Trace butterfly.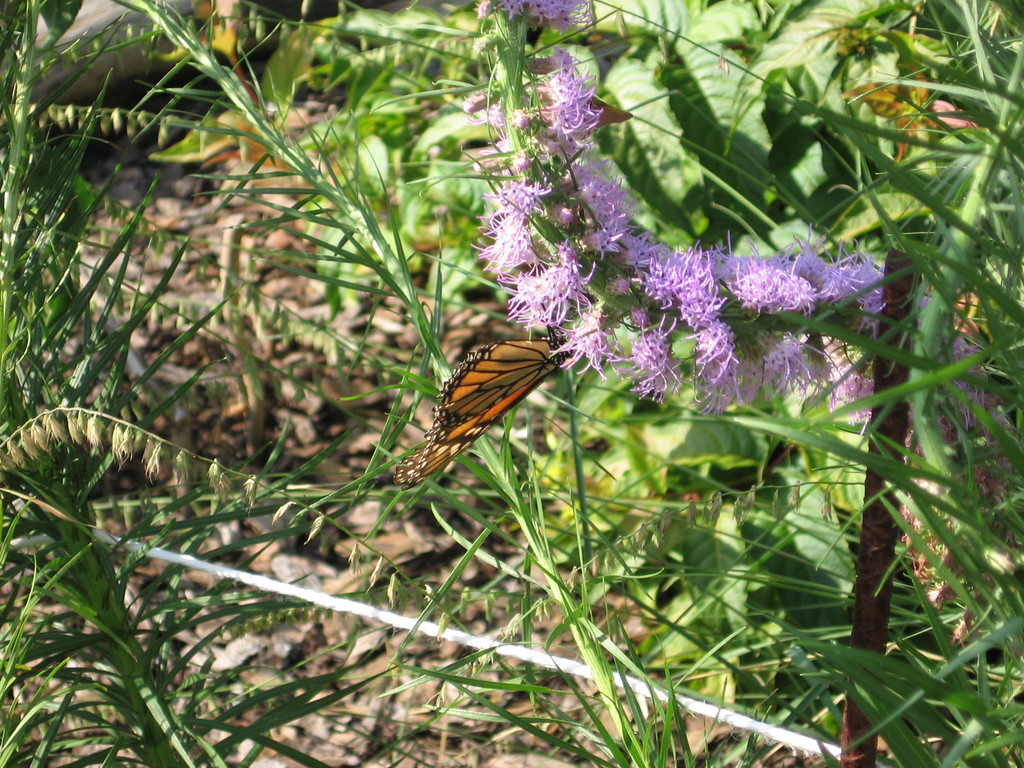
Traced to select_region(404, 324, 570, 486).
